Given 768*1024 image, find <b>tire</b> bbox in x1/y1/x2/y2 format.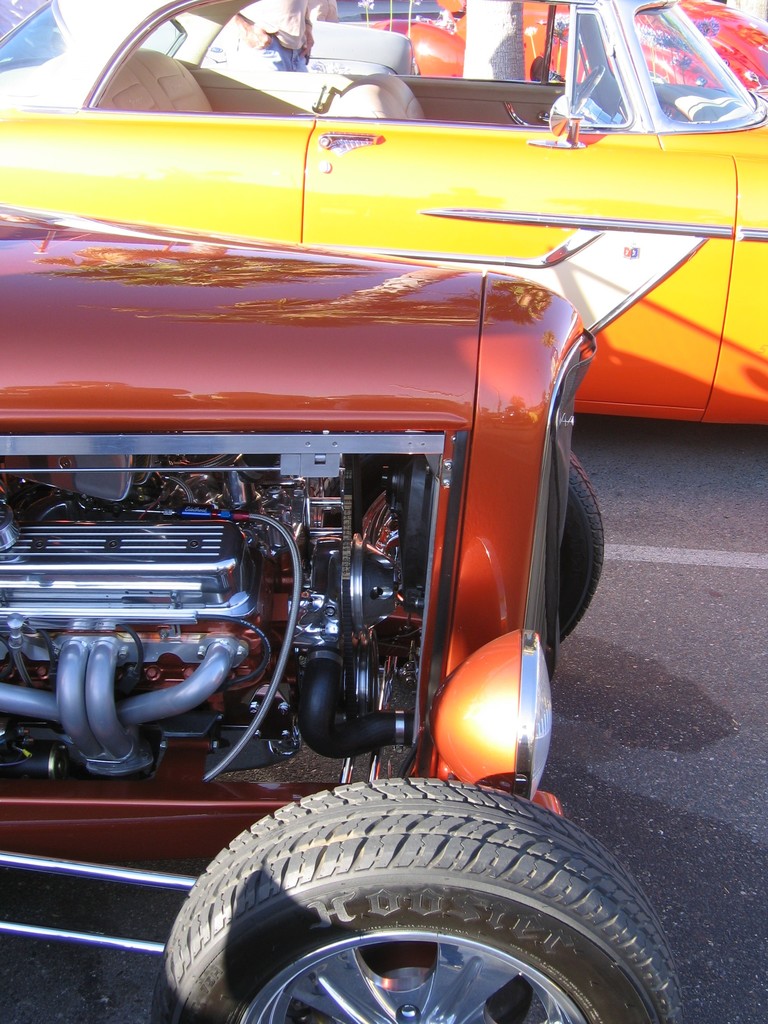
193/789/680/1011.
